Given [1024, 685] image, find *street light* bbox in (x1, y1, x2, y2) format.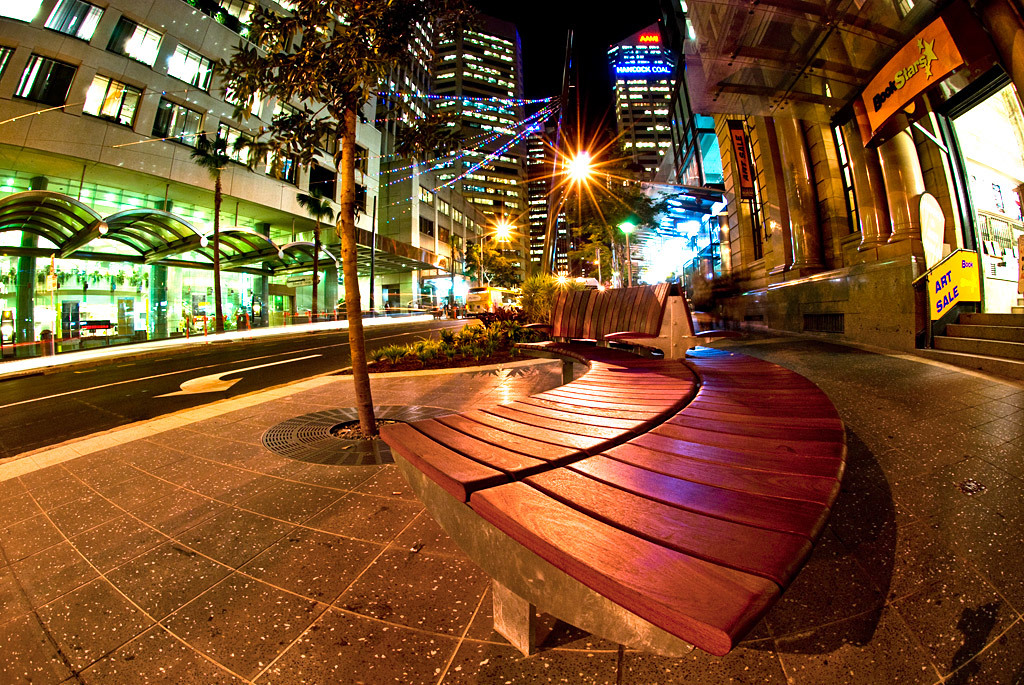
(480, 217, 510, 288).
